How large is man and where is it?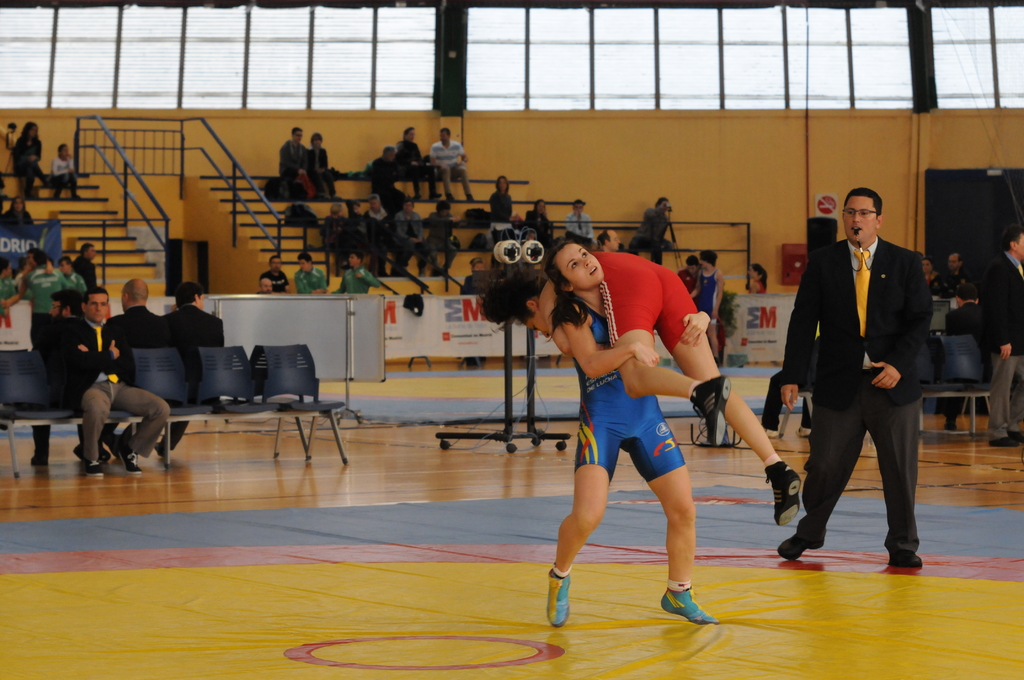
Bounding box: crop(676, 250, 725, 368).
